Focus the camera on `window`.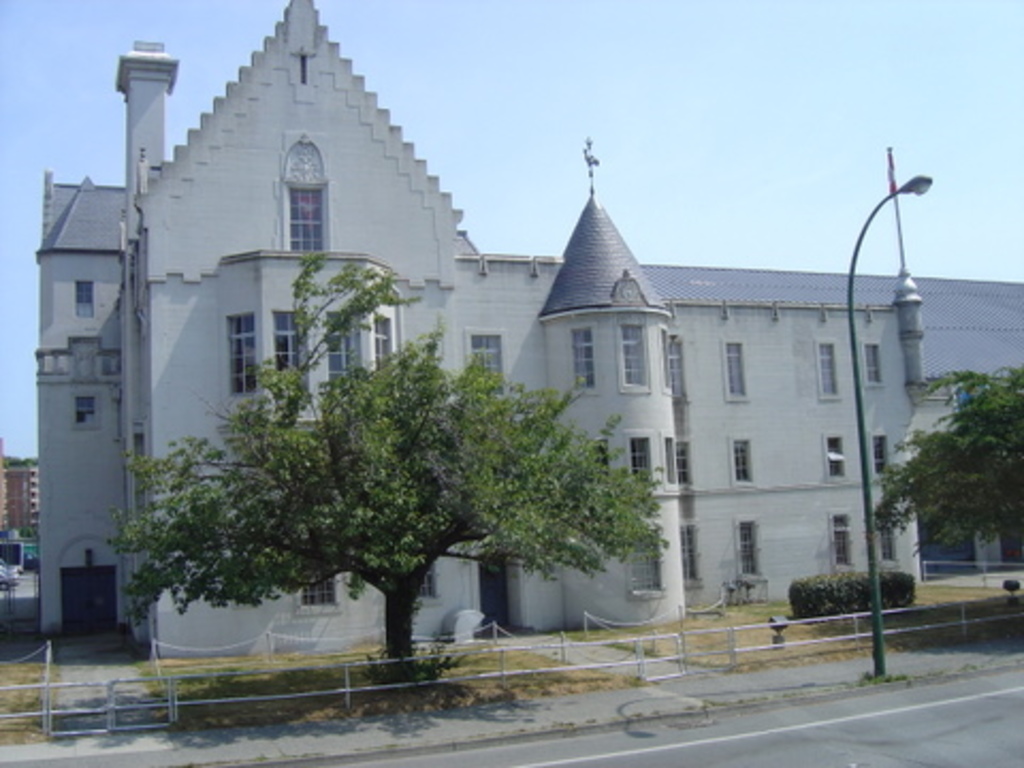
Focus region: [222, 311, 256, 390].
